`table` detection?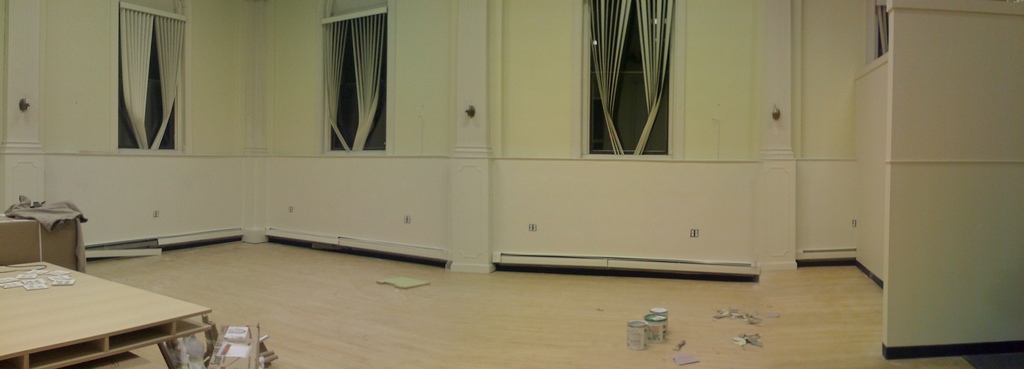
<box>8,249,206,368</box>
